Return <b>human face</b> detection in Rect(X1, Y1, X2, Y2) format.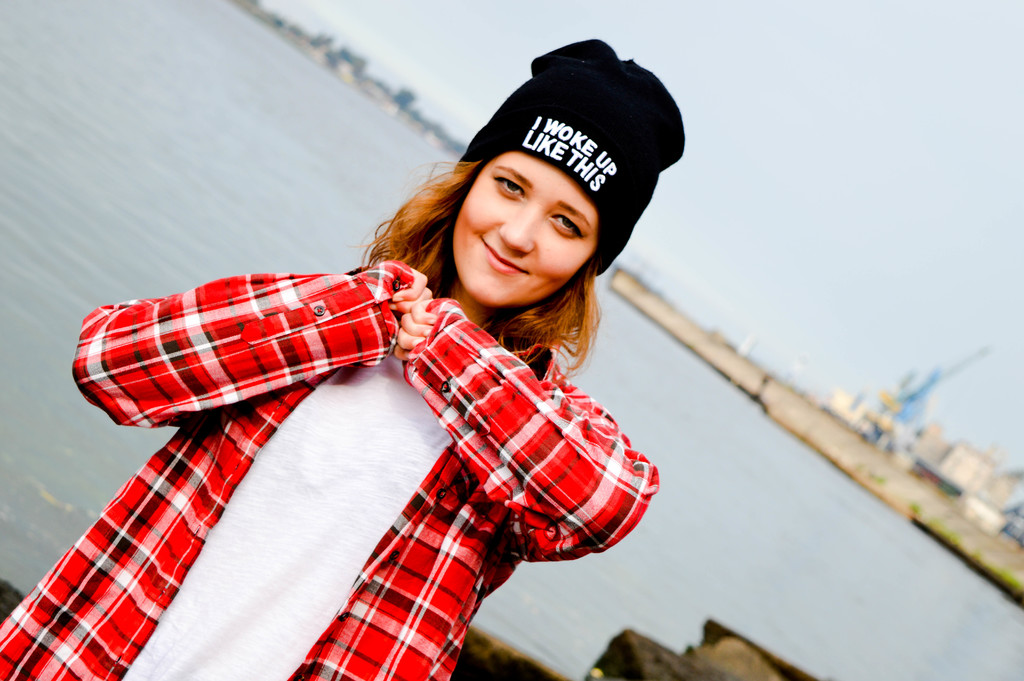
Rect(451, 147, 599, 305).
